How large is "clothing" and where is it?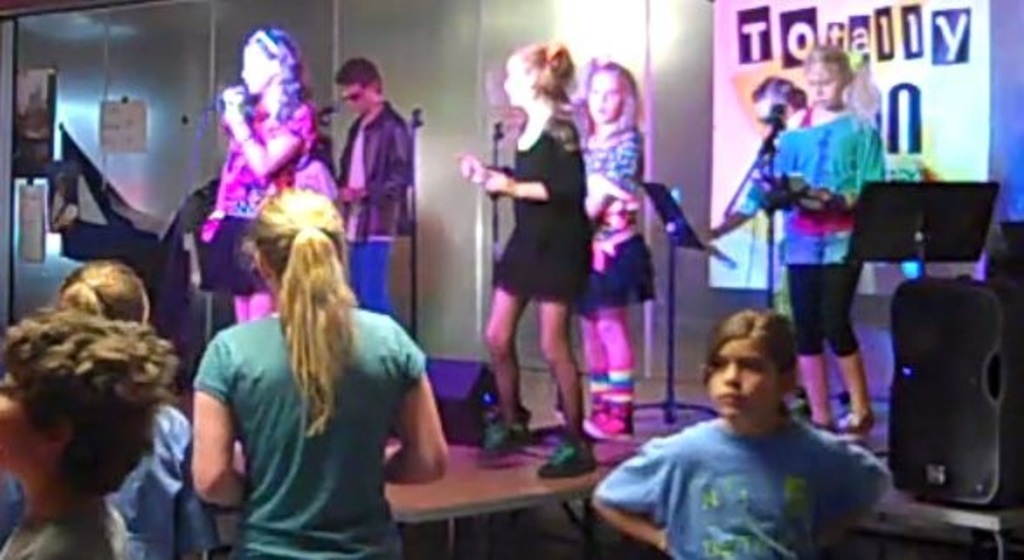
Bounding box: {"left": 482, "top": 111, "right": 586, "bottom": 318}.
